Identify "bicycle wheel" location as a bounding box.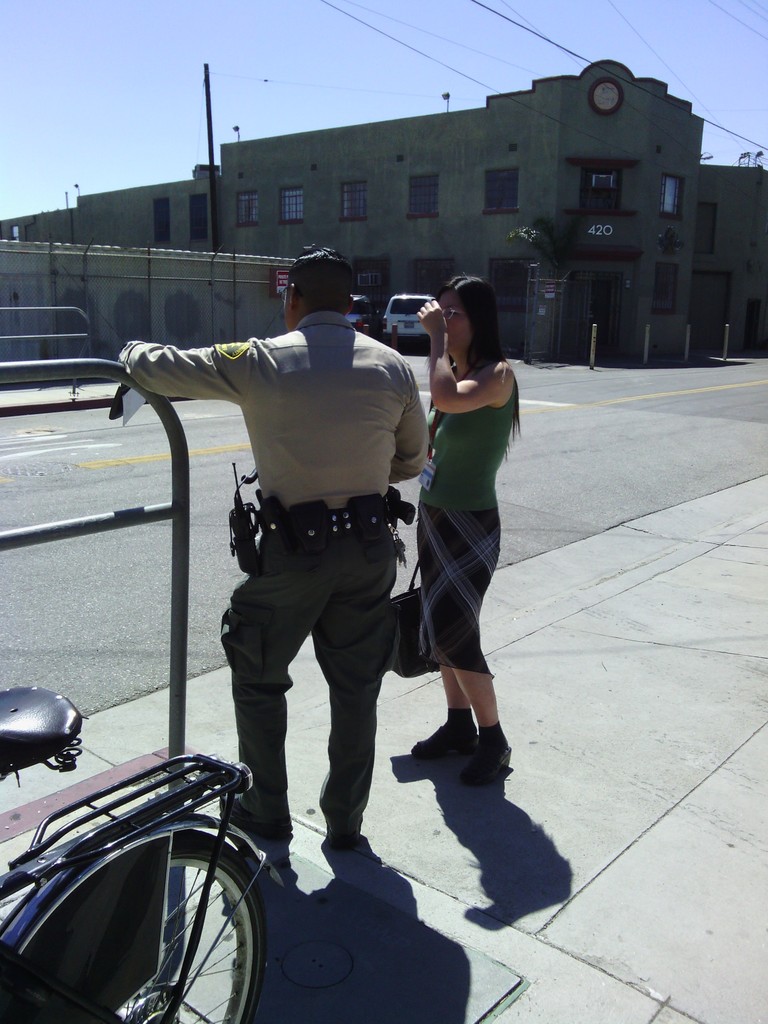
locate(6, 826, 271, 1023).
